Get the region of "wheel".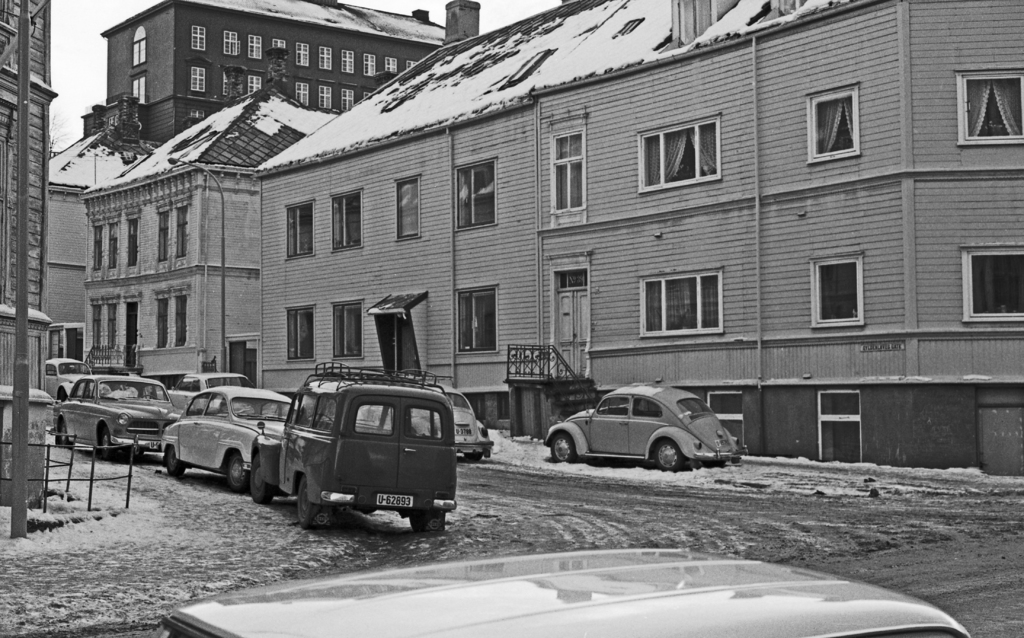
[463,449,484,462].
